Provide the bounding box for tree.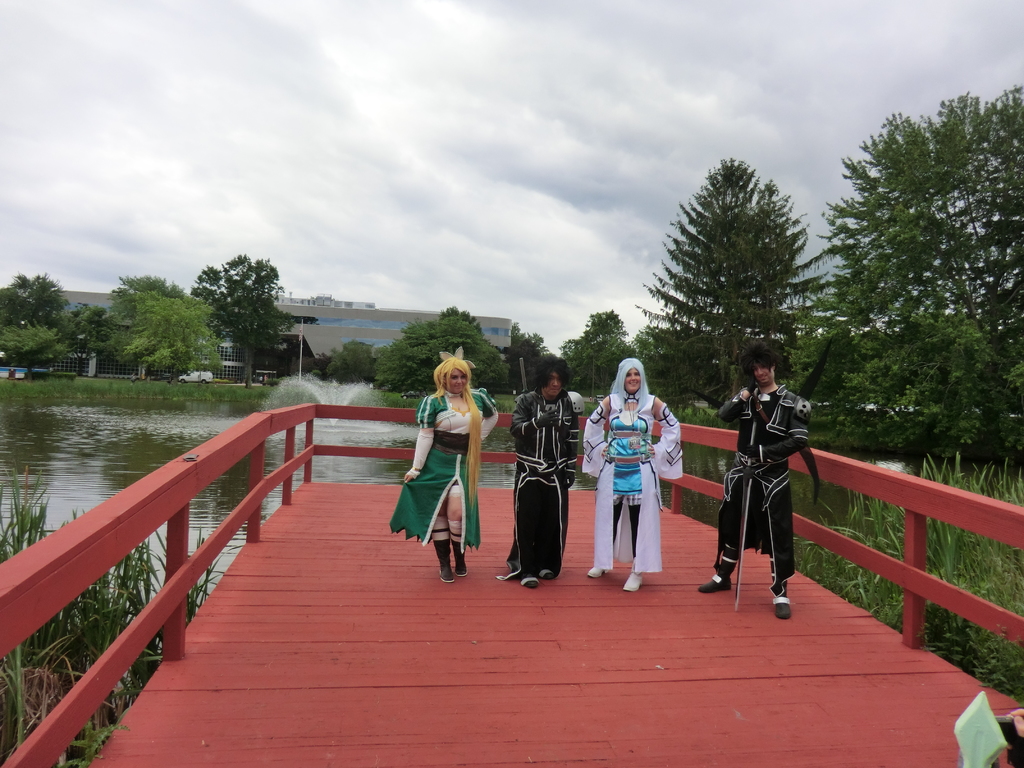
BBox(547, 307, 656, 404).
